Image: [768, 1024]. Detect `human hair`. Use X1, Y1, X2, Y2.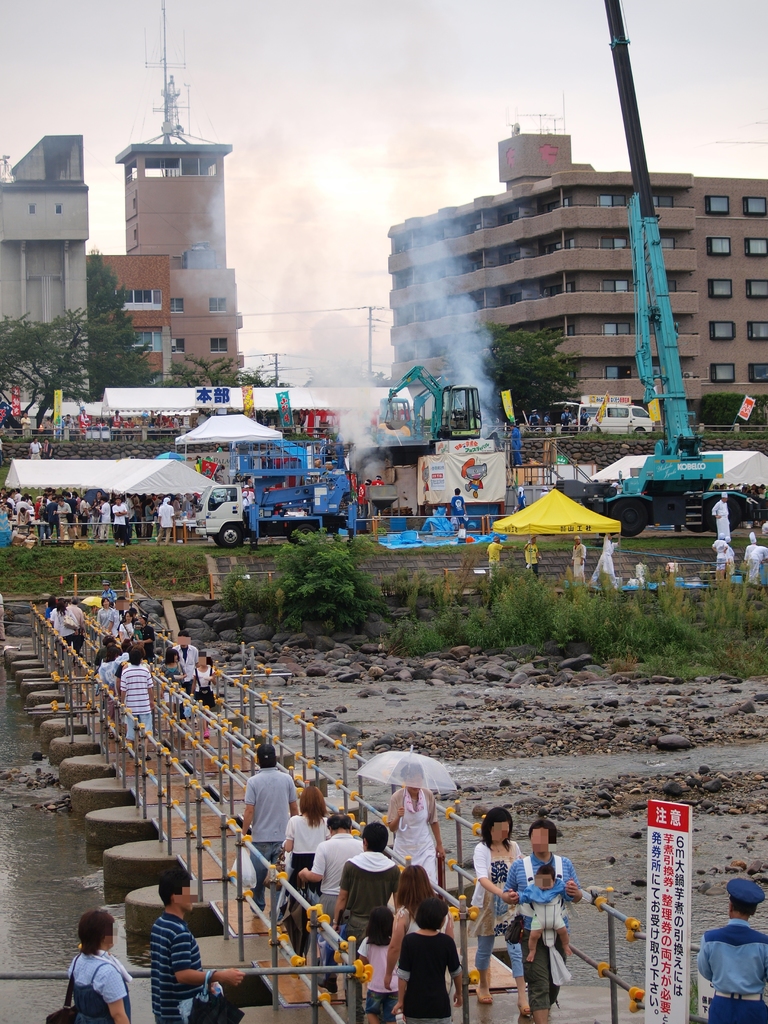
22, 410, 27, 415.
